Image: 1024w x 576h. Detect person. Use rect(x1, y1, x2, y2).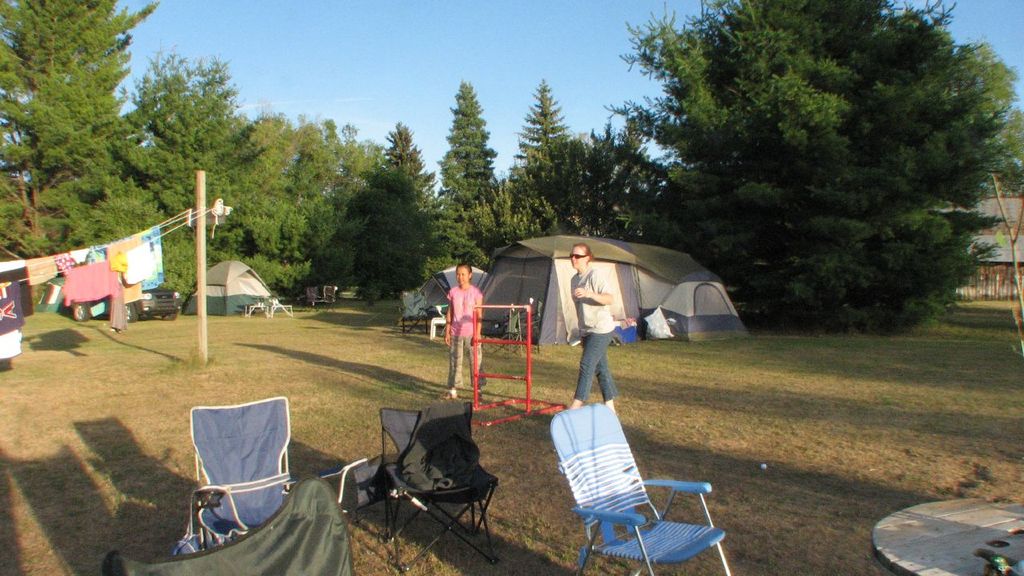
rect(433, 249, 484, 398).
